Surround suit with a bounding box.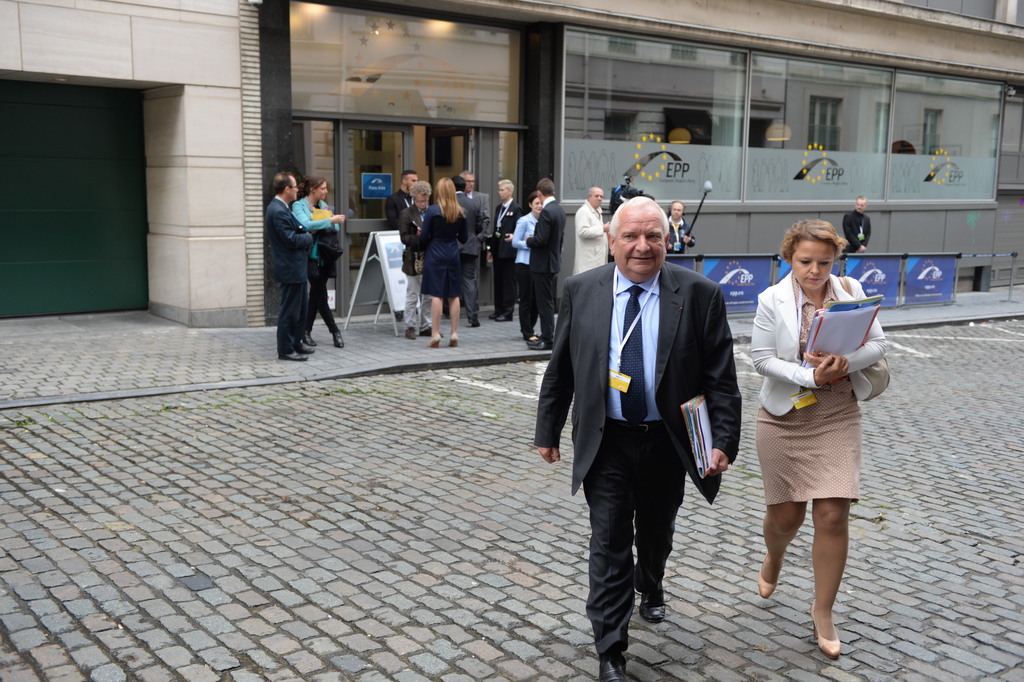
x1=454 y1=188 x2=483 y2=322.
